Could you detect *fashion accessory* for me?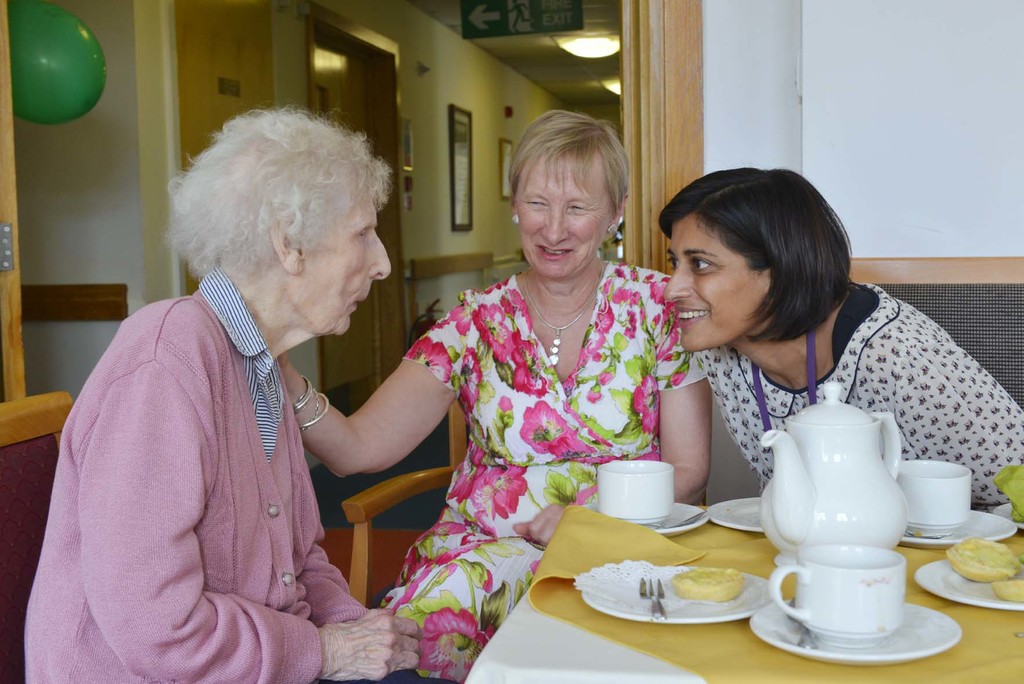
Detection result: <box>299,391,333,430</box>.
